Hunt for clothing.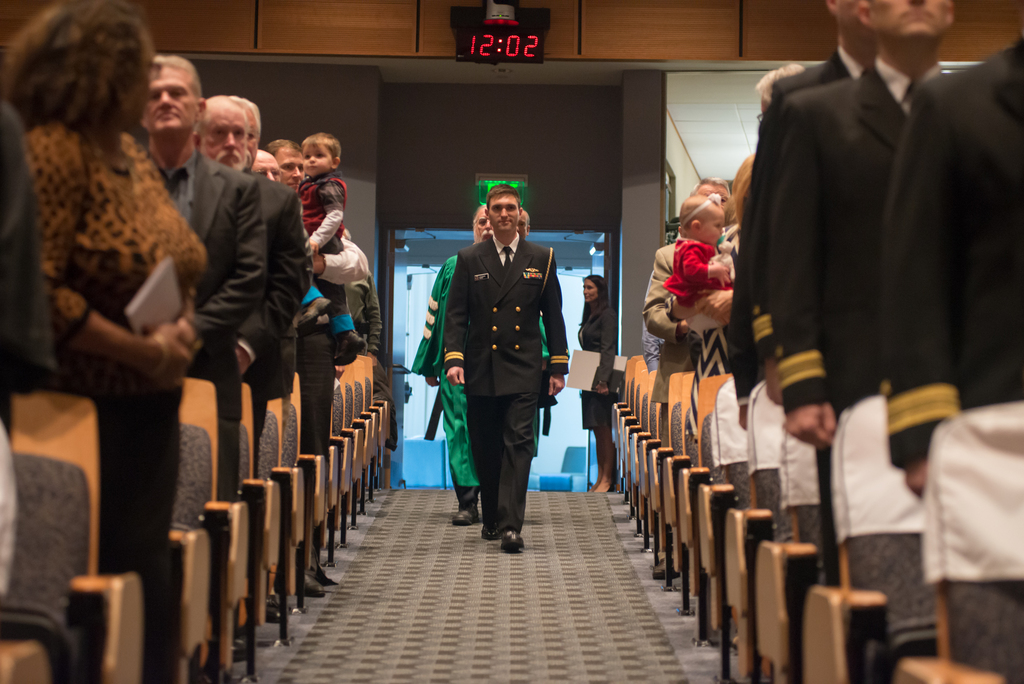
Hunted down at 433:195:563:535.
